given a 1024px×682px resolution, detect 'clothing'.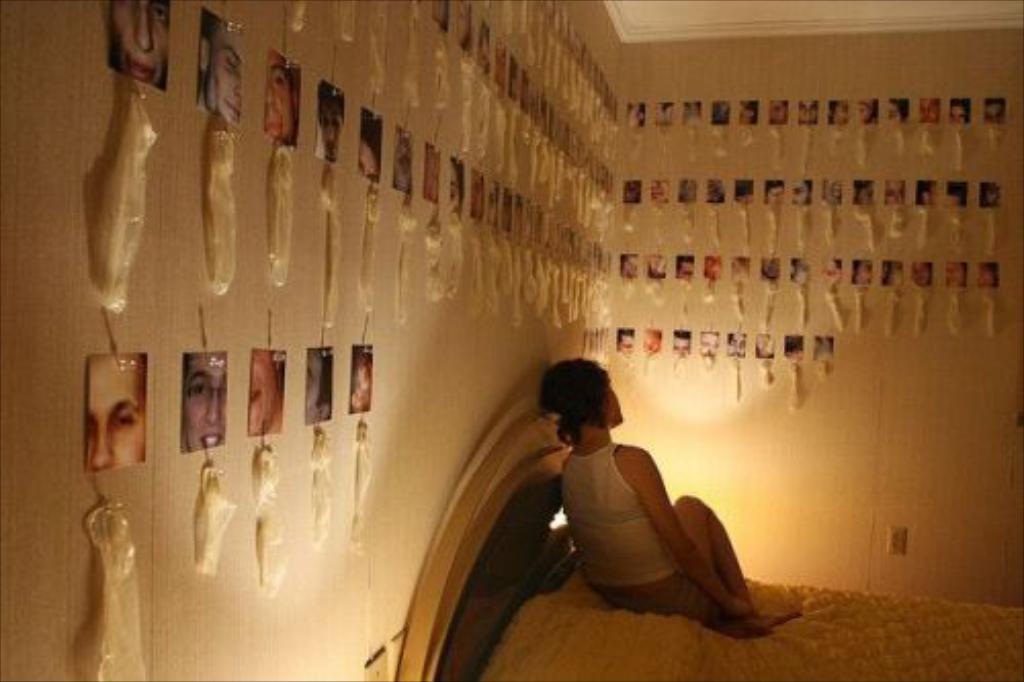
locate(516, 424, 713, 612).
